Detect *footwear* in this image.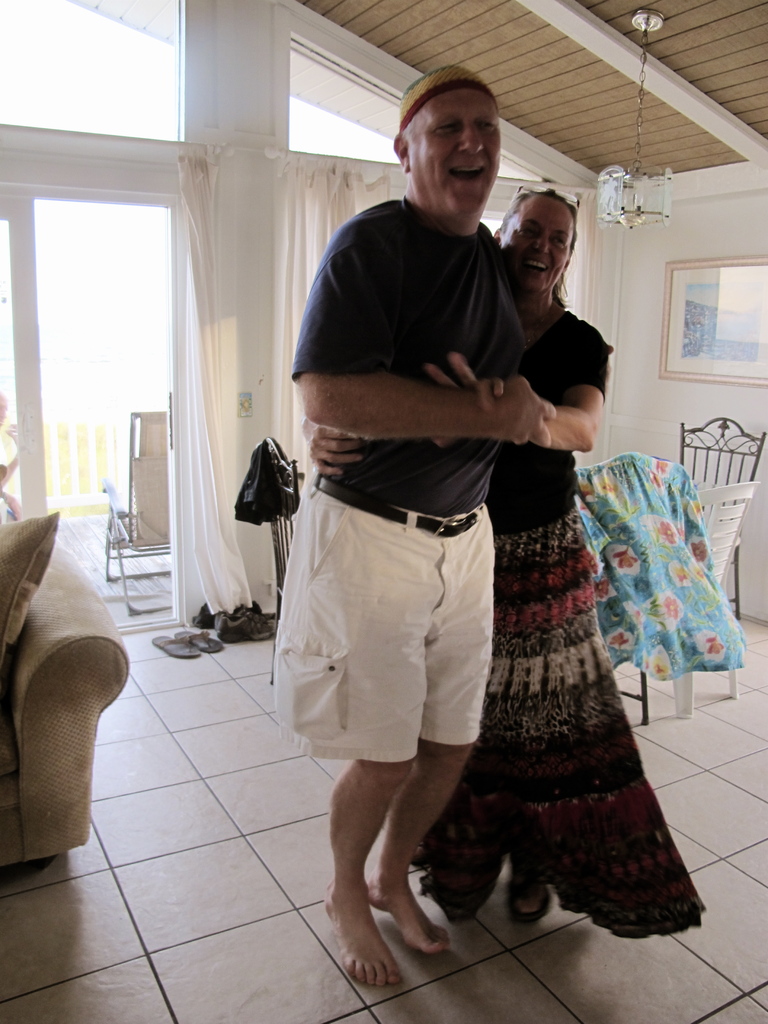
Detection: (180, 622, 226, 659).
